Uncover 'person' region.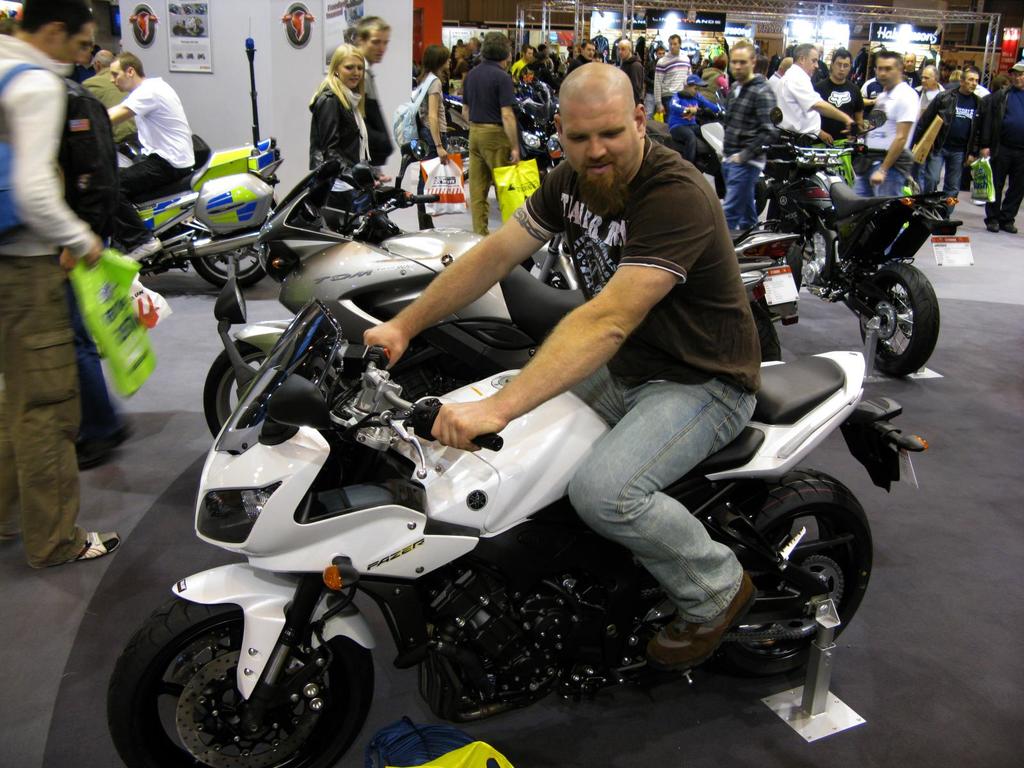
Uncovered: <region>619, 42, 644, 108</region>.
